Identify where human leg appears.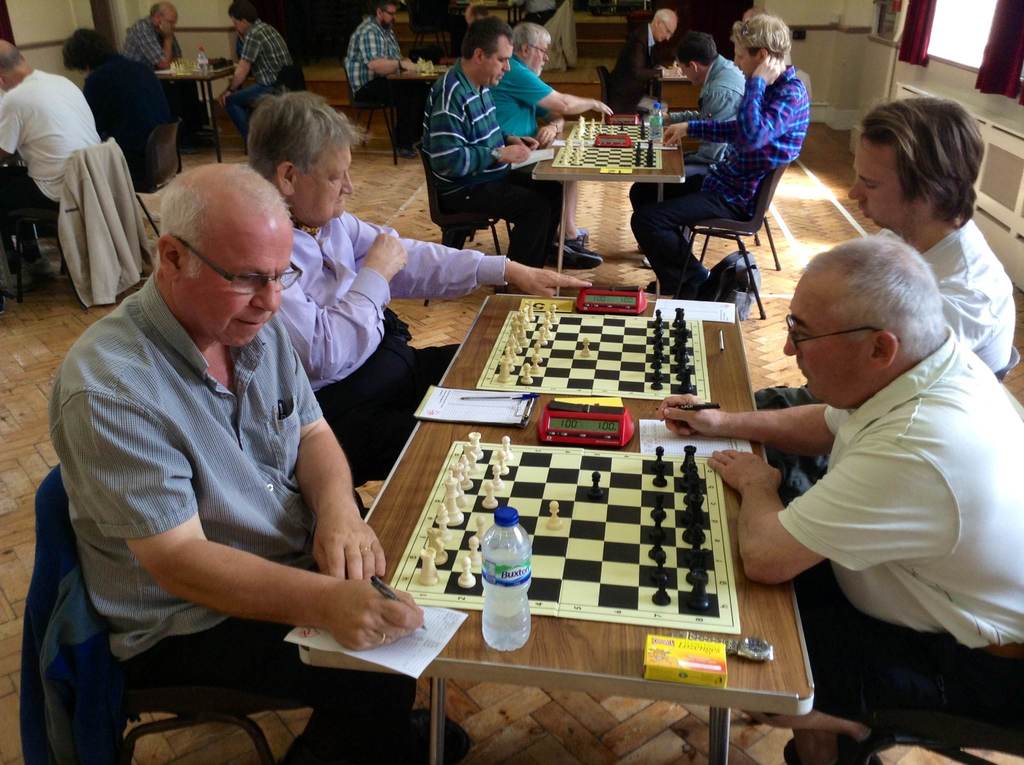
Appears at rect(220, 81, 267, 140).
